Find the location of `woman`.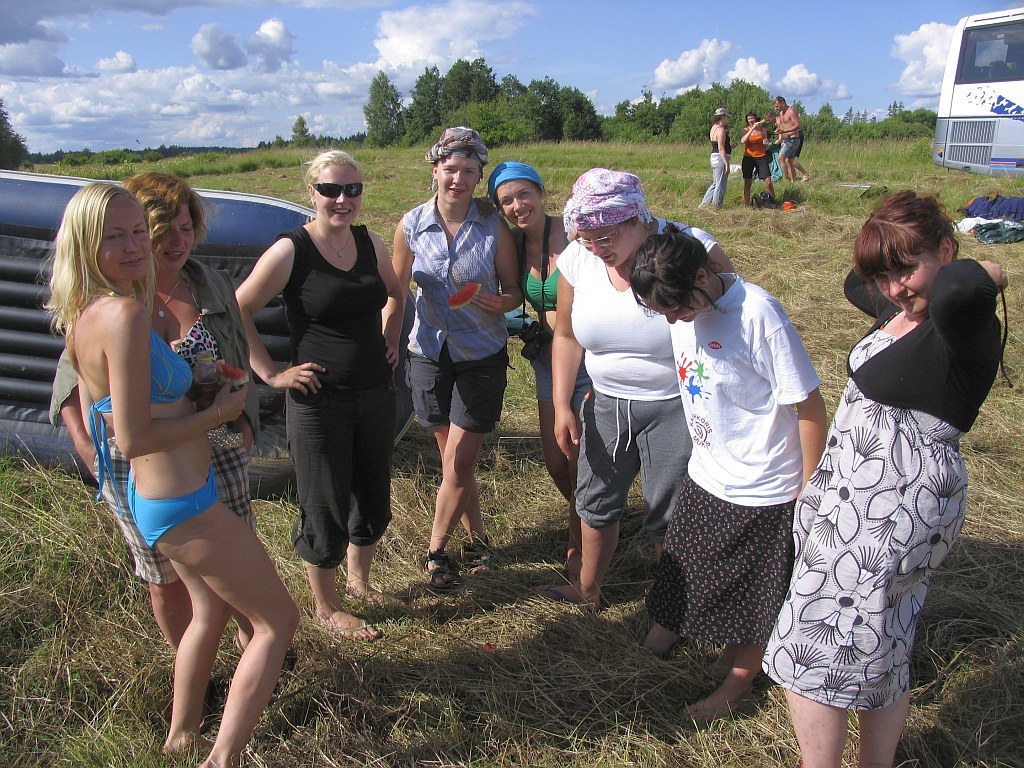
Location: <region>485, 160, 579, 582</region>.
